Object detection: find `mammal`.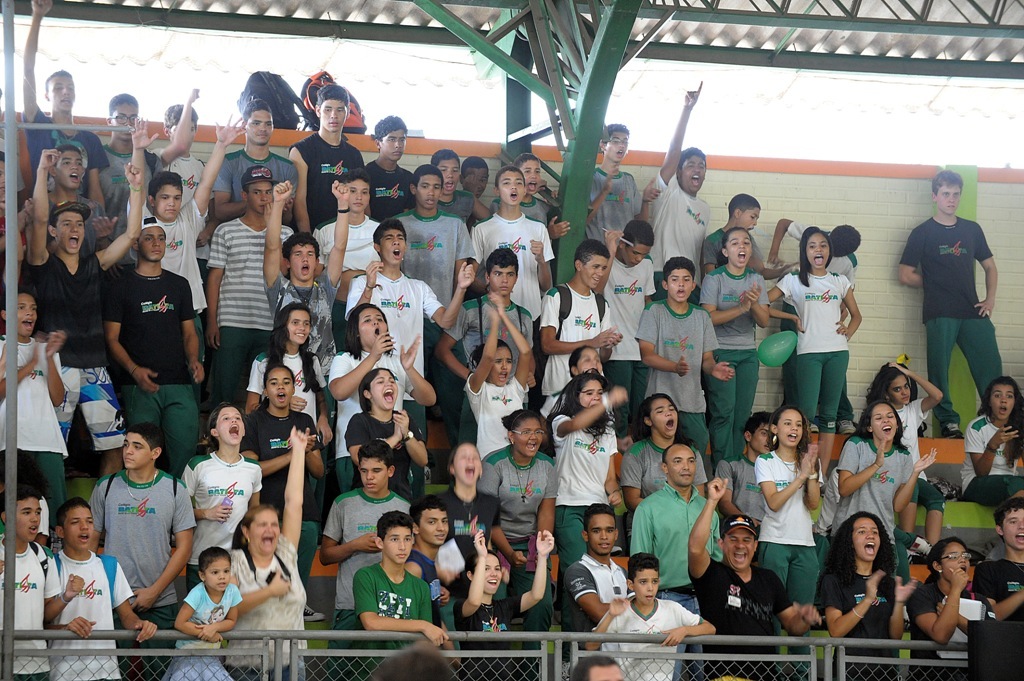
detection(235, 361, 324, 630).
